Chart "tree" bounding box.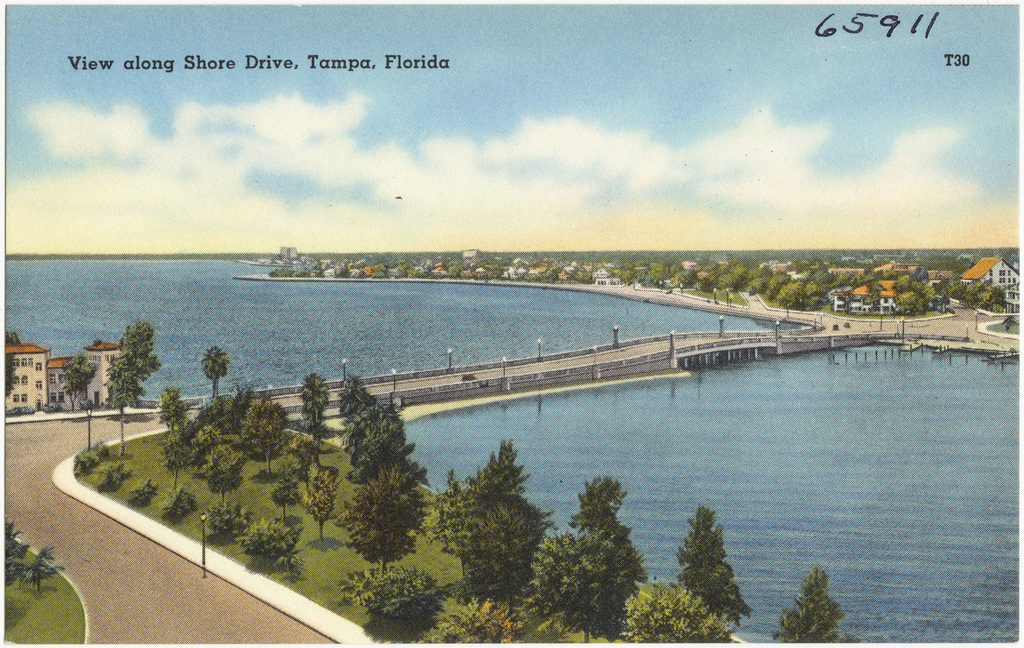
Charted: box(679, 503, 750, 627).
